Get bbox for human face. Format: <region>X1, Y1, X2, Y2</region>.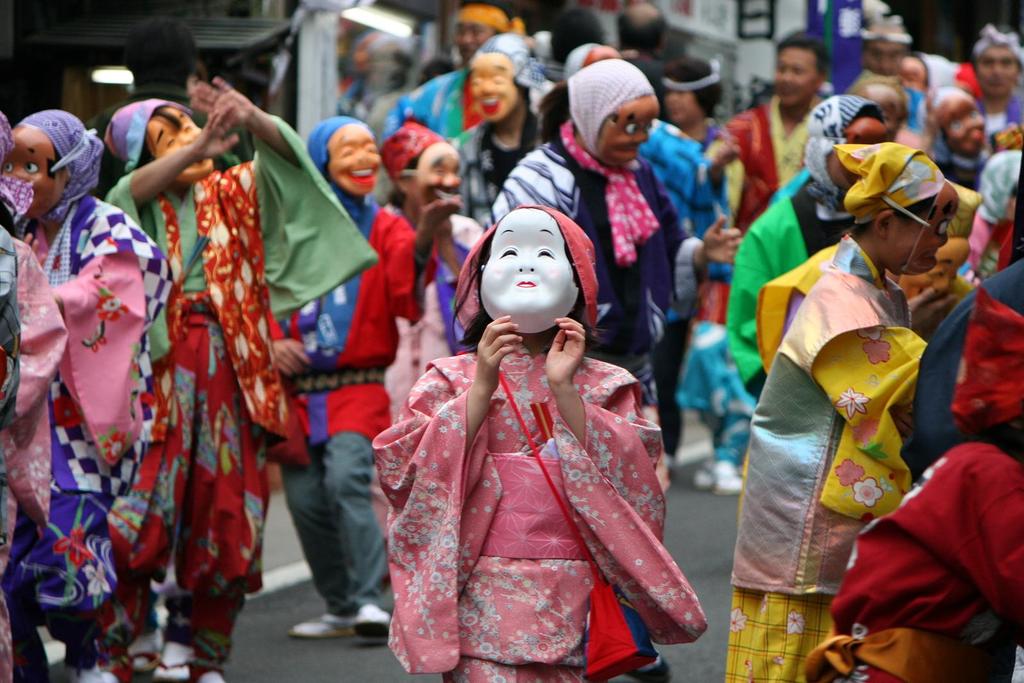
<region>864, 37, 905, 74</region>.
